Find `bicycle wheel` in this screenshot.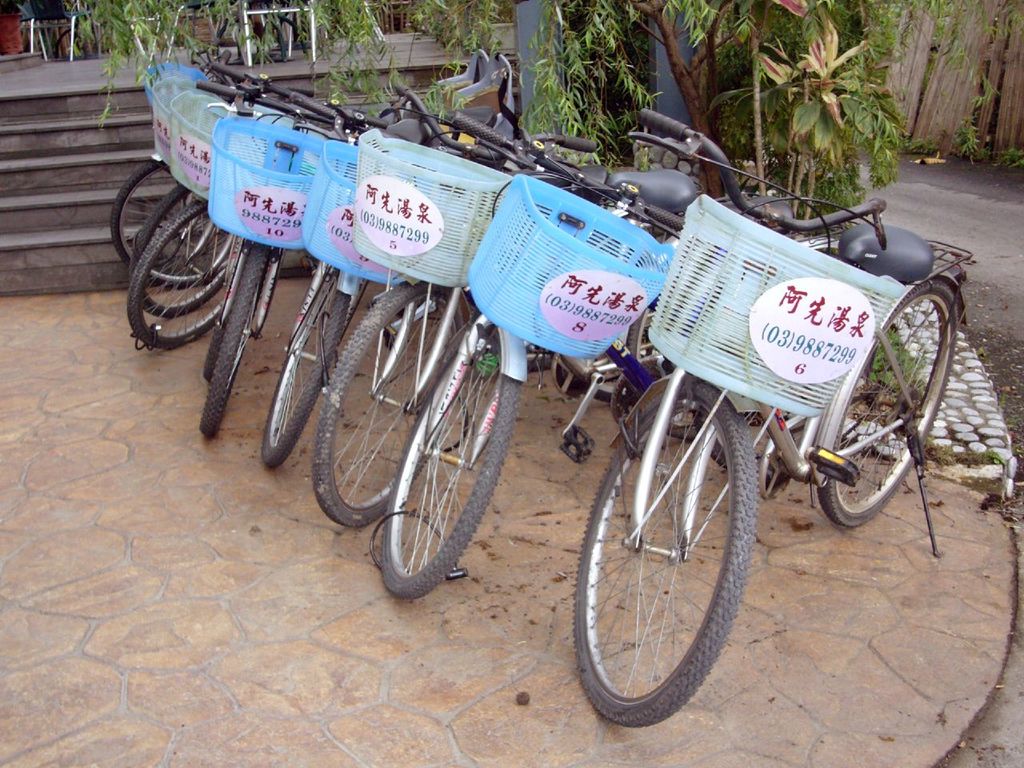
The bounding box for `bicycle wheel` is box(262, 269, 349, 469).
